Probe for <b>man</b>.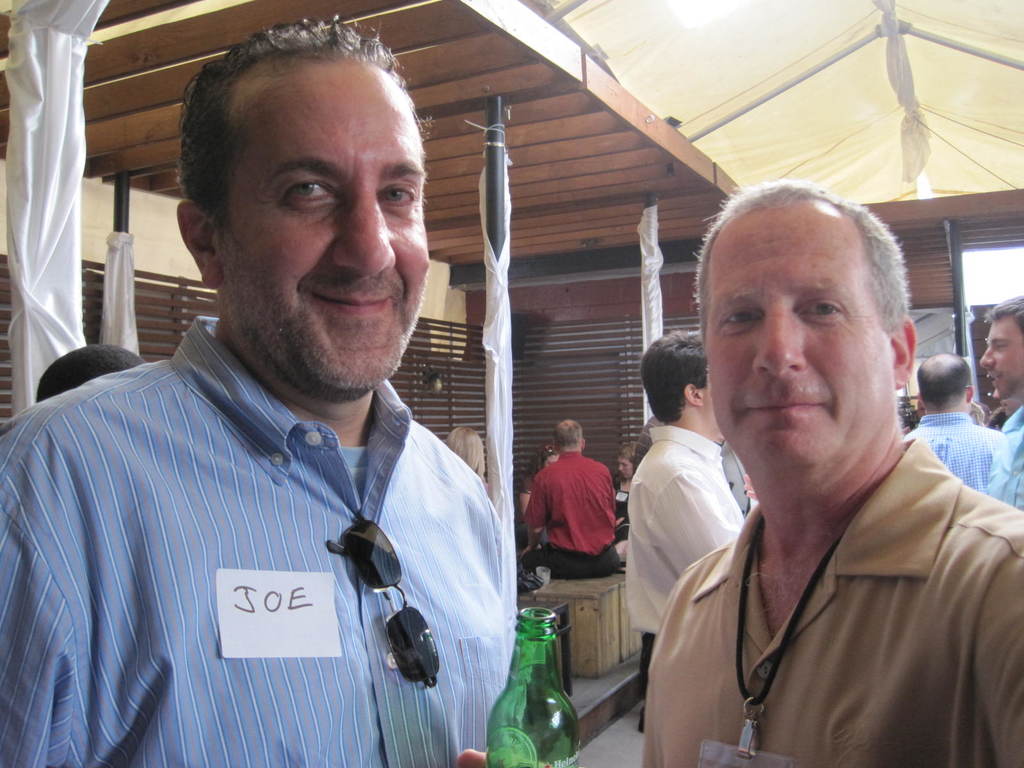
Probe result: <bbox>908, 353, 1001, 492</bbox>.
